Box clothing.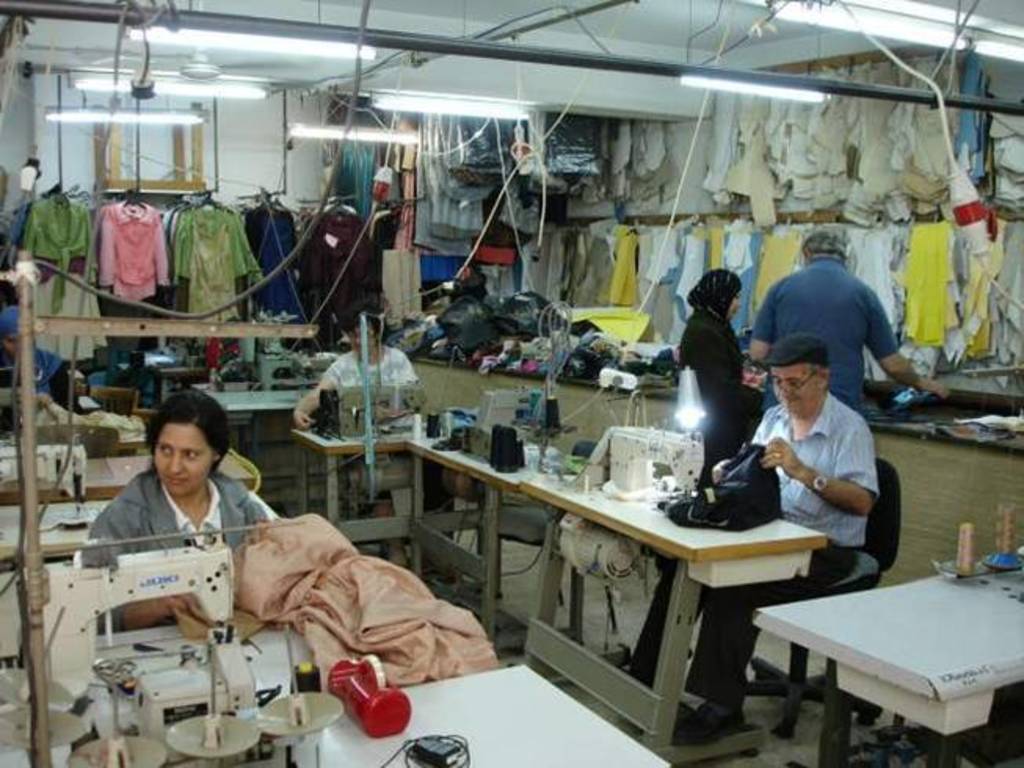
(left=597, top=230, right=637, bottom=307).
